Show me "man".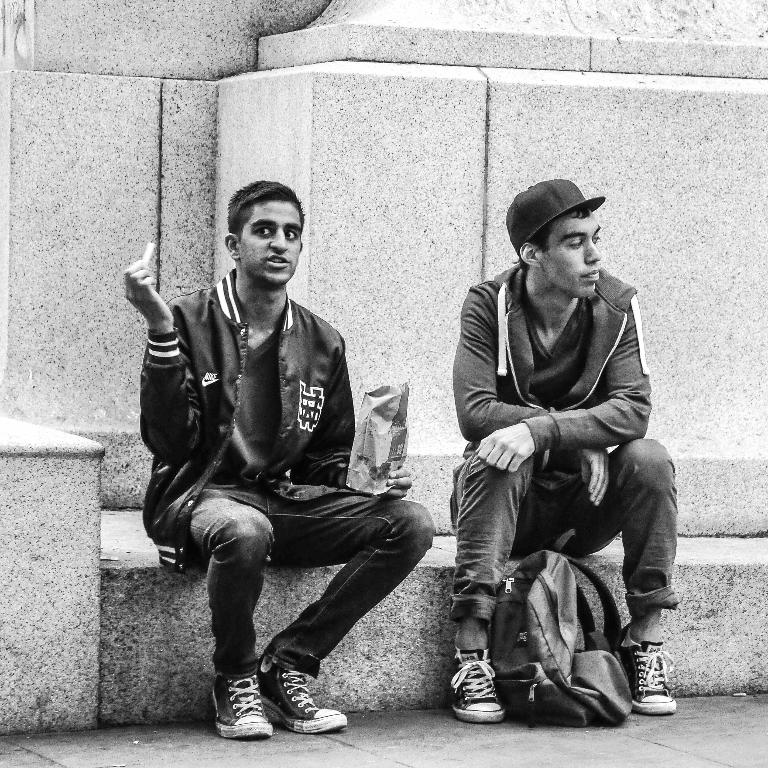
"man" is here: box(129, 171, 438, 757).
